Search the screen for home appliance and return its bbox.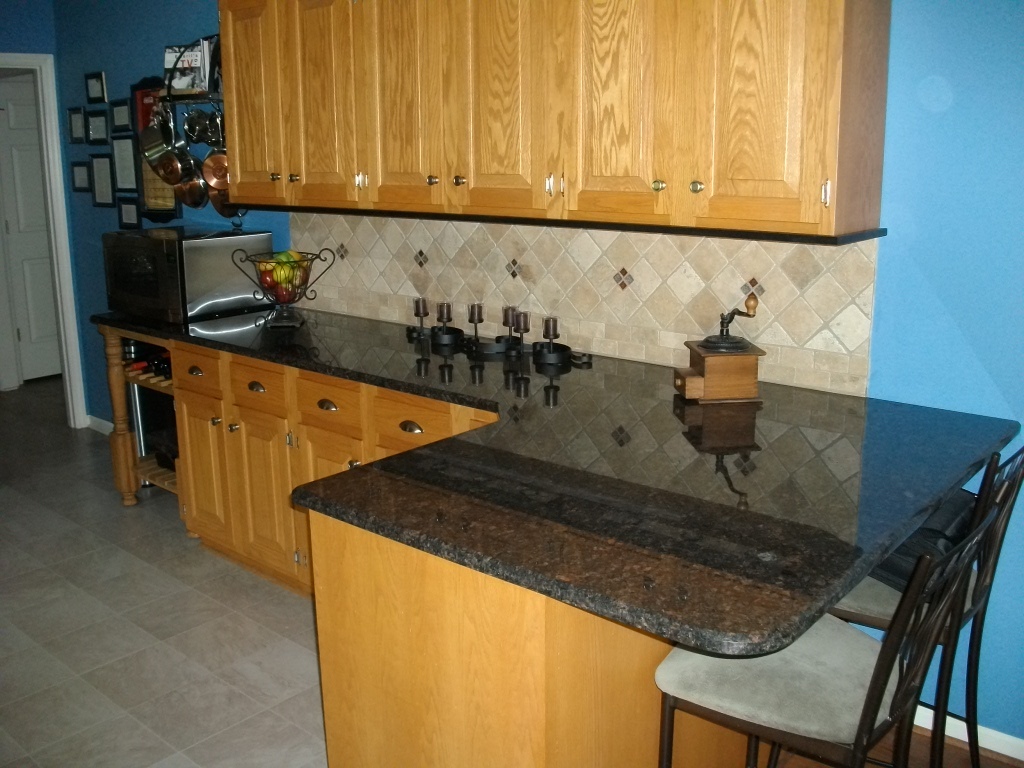
Found: (x1=102, y1=221, x2=277, y2=324).
